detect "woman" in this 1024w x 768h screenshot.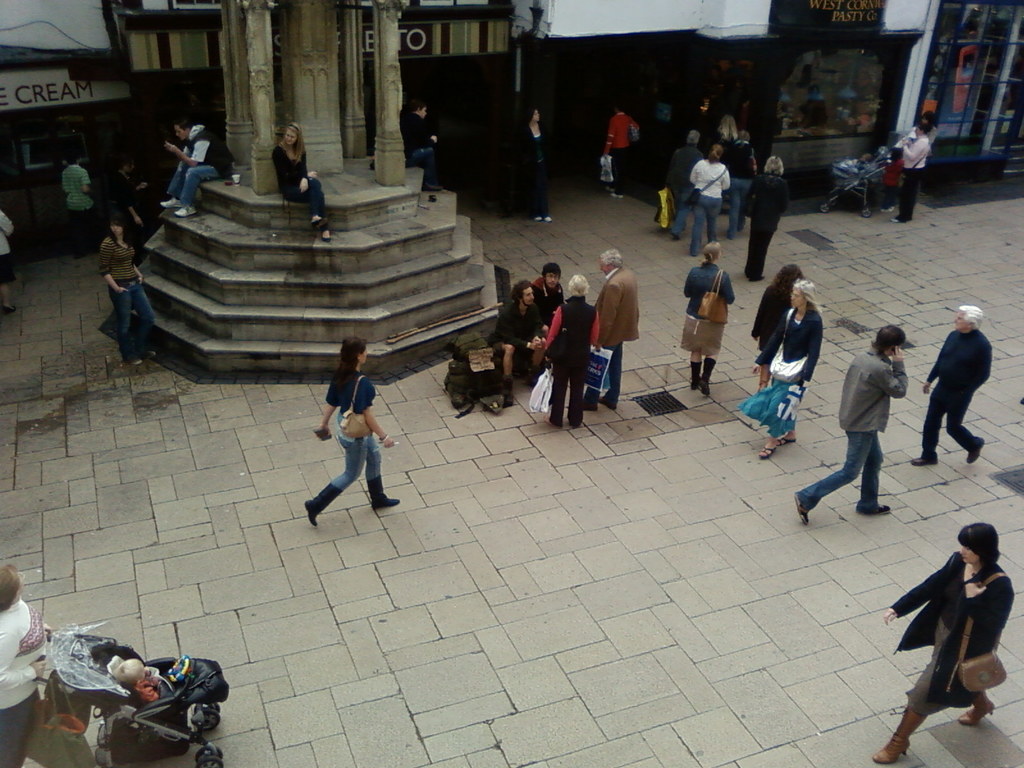
Detection: (271, 124, 332, 242).
